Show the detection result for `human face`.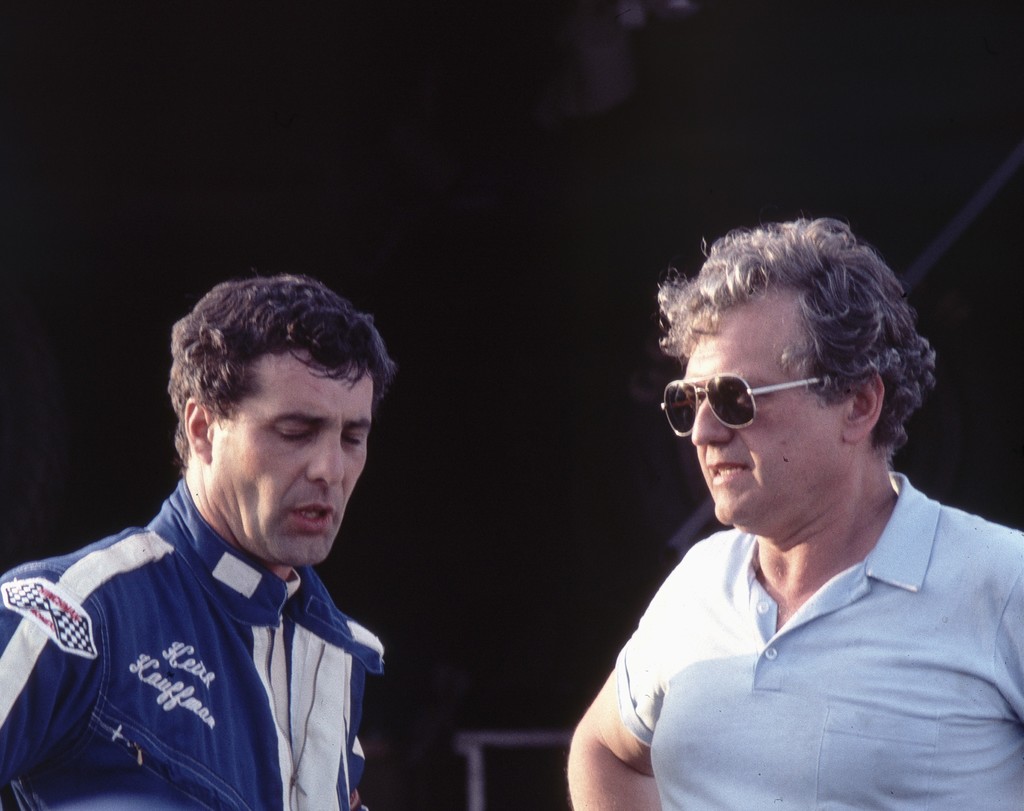
select_region(681, 303, 840, 520).
